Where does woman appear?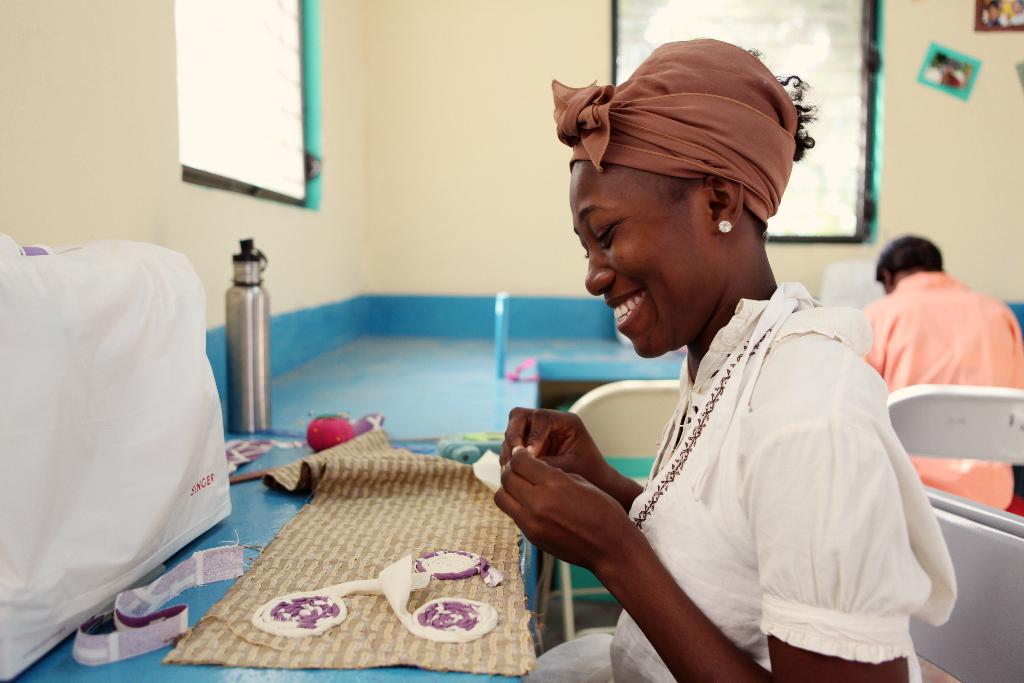
Appears at rect(477, 28, 956, 682).
